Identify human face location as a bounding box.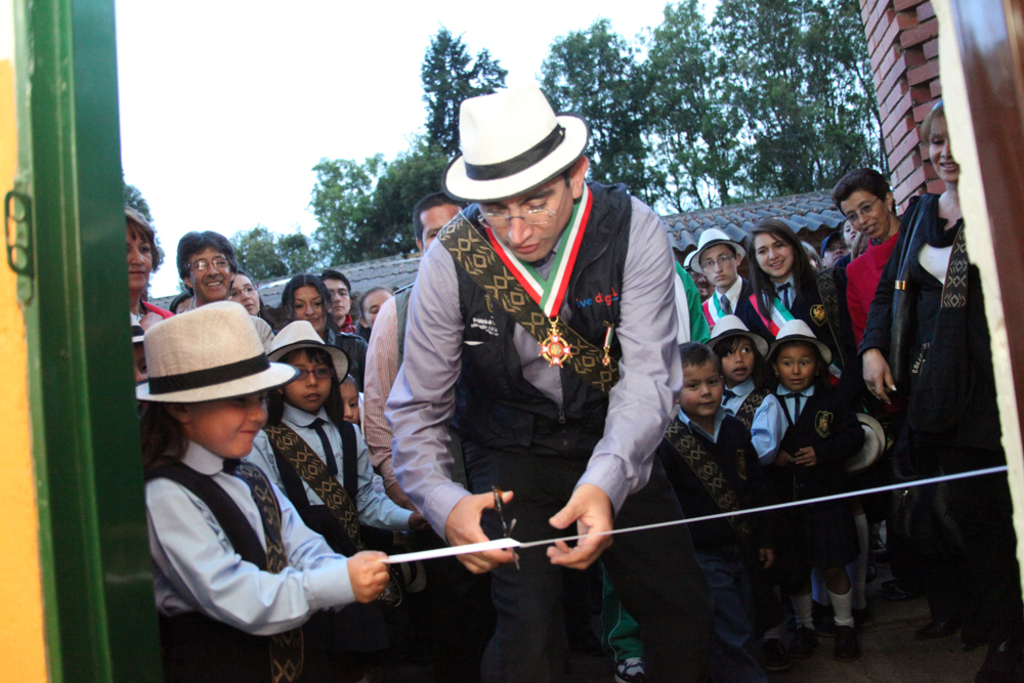
[x1=229, y1=270, x2=262, y2=314].
